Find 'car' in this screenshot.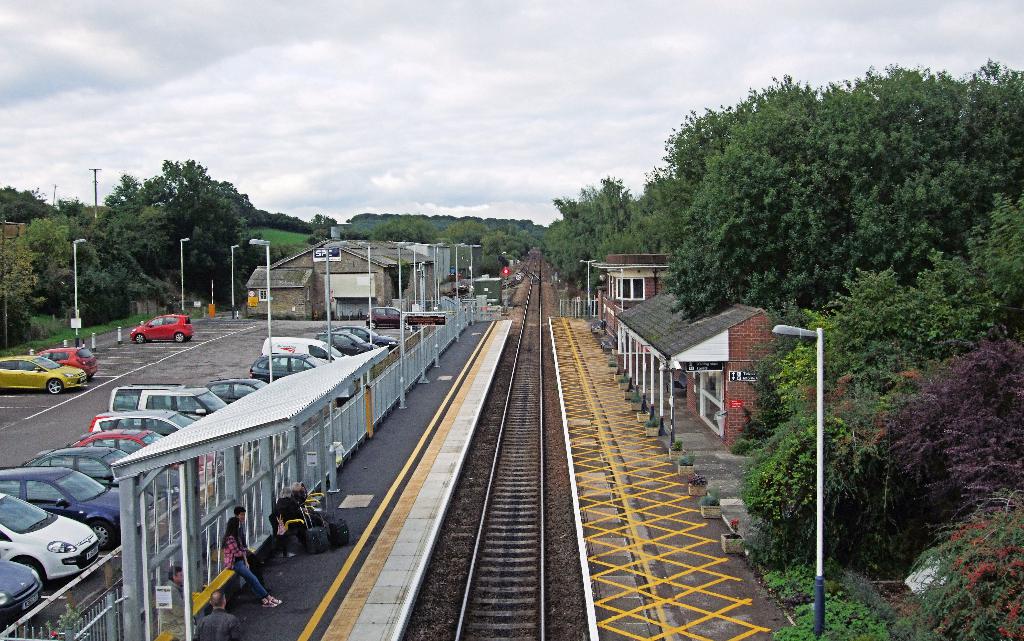
The bounding box for 'car' is locate(9, 346, 88, 400).
